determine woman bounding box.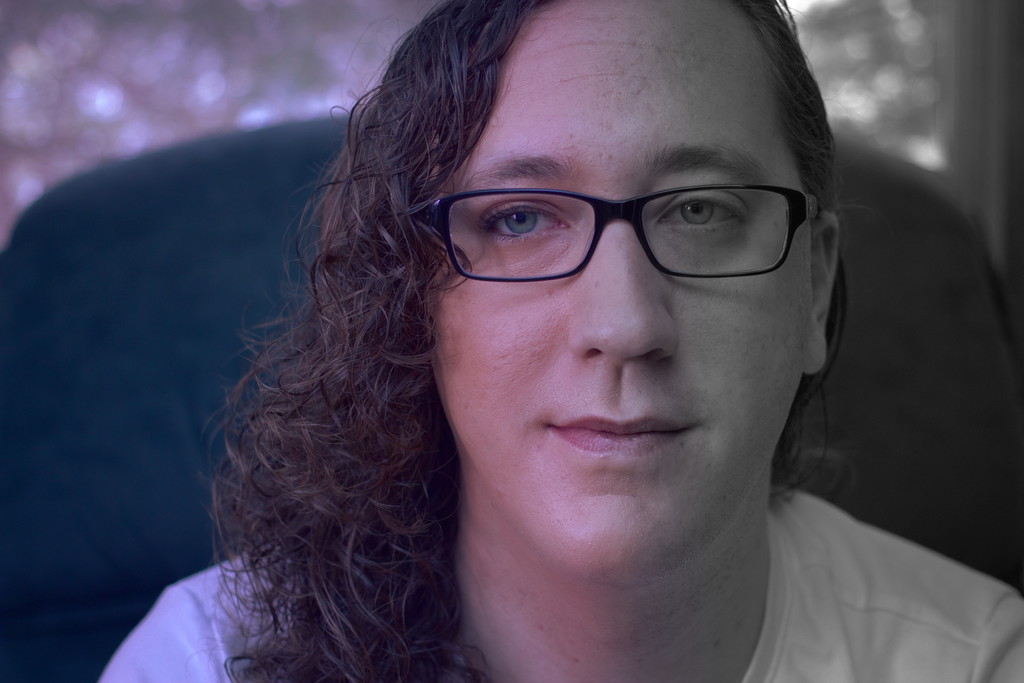
Determined: <bbox>141, 17, 988, 682</bbox>.
